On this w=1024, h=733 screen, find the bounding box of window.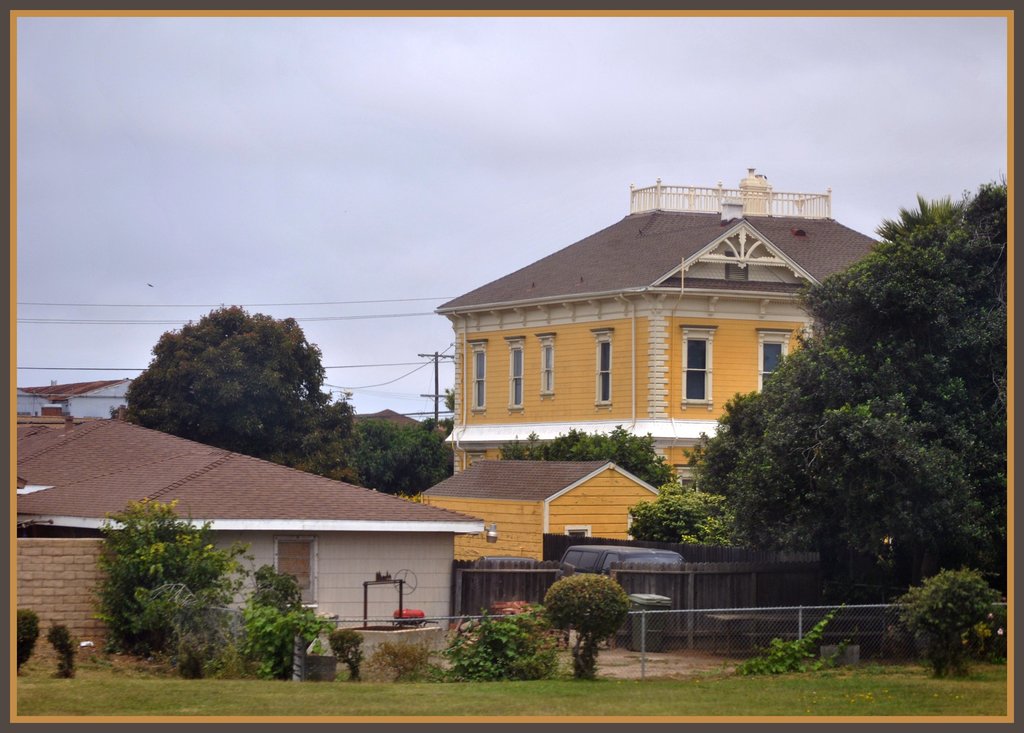
Bounding box: detection(465, 337, 490, 414).
